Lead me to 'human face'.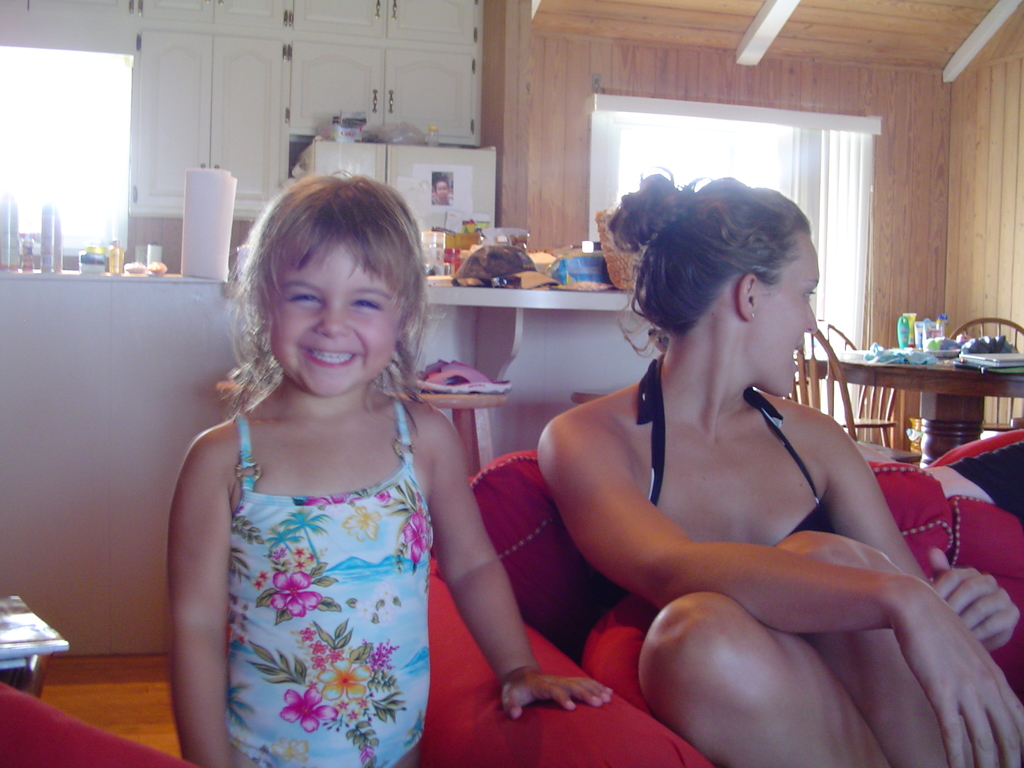
Lead to BBox(758, 241, 822, 388).
